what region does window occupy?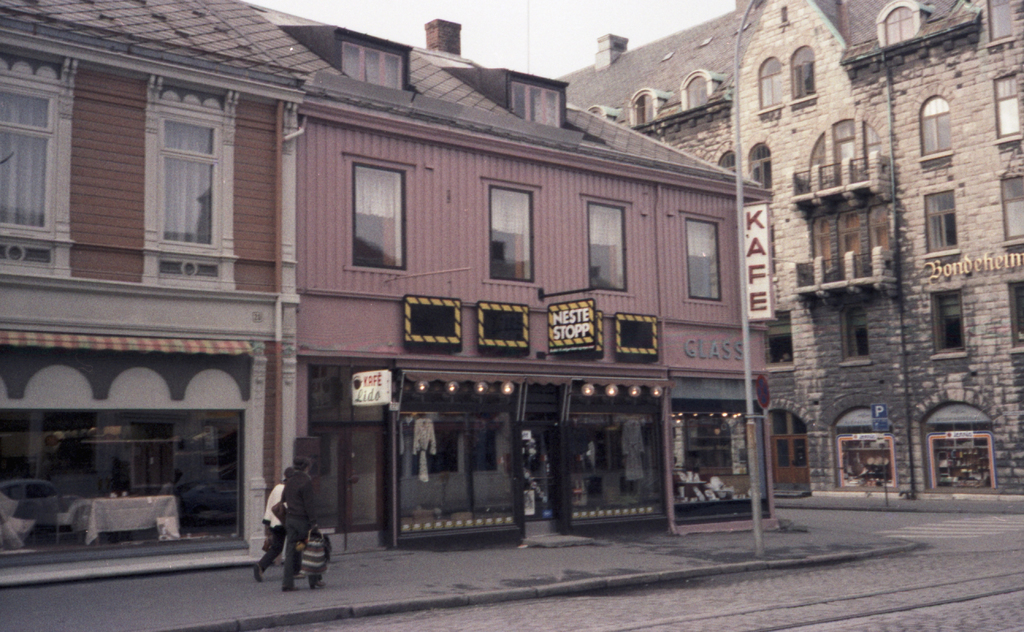
(left=0, top=70, right=72, bottom=253).
